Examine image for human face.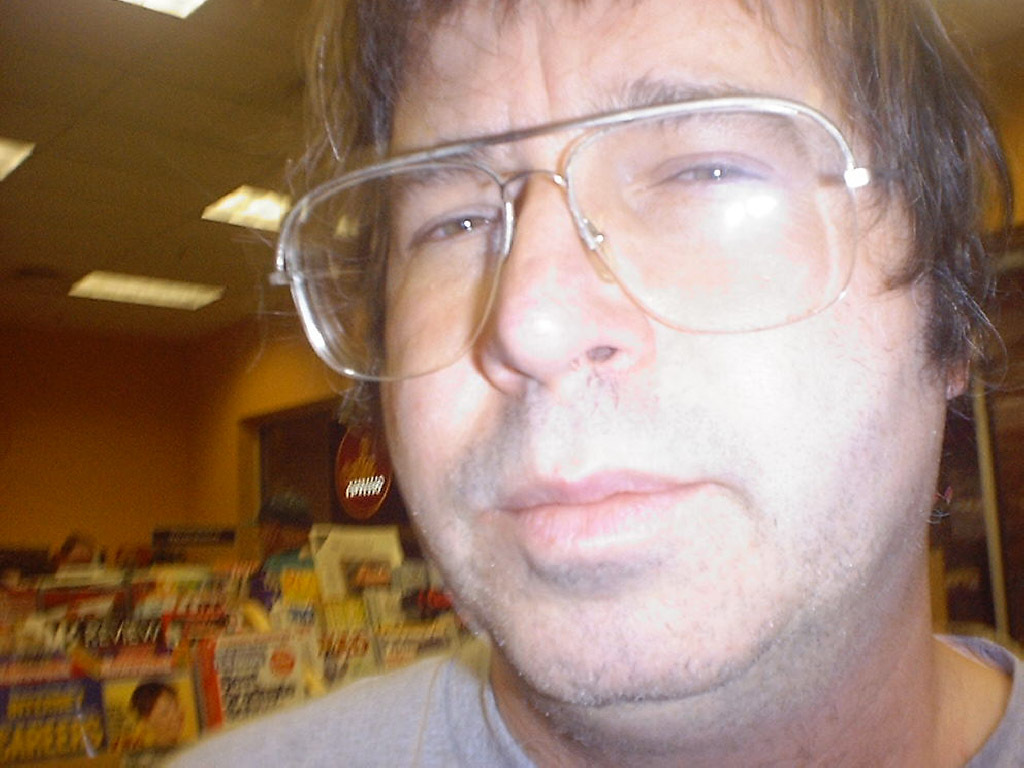
Examination result: 271,13,999,706.
